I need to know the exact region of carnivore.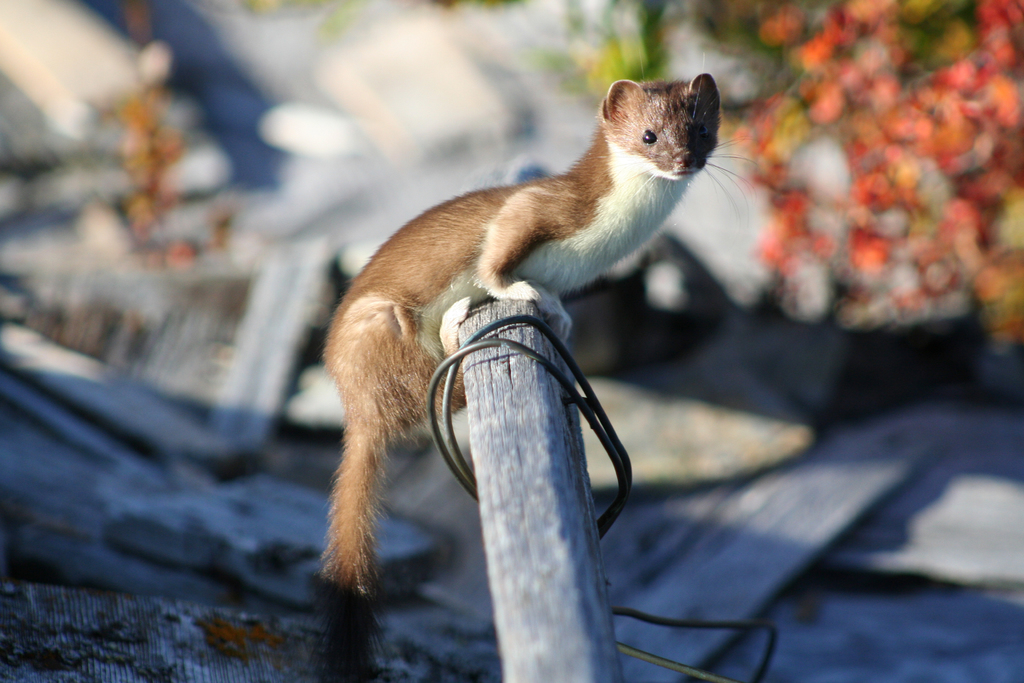
Region: bbox=(308, 54, 758, 682).
